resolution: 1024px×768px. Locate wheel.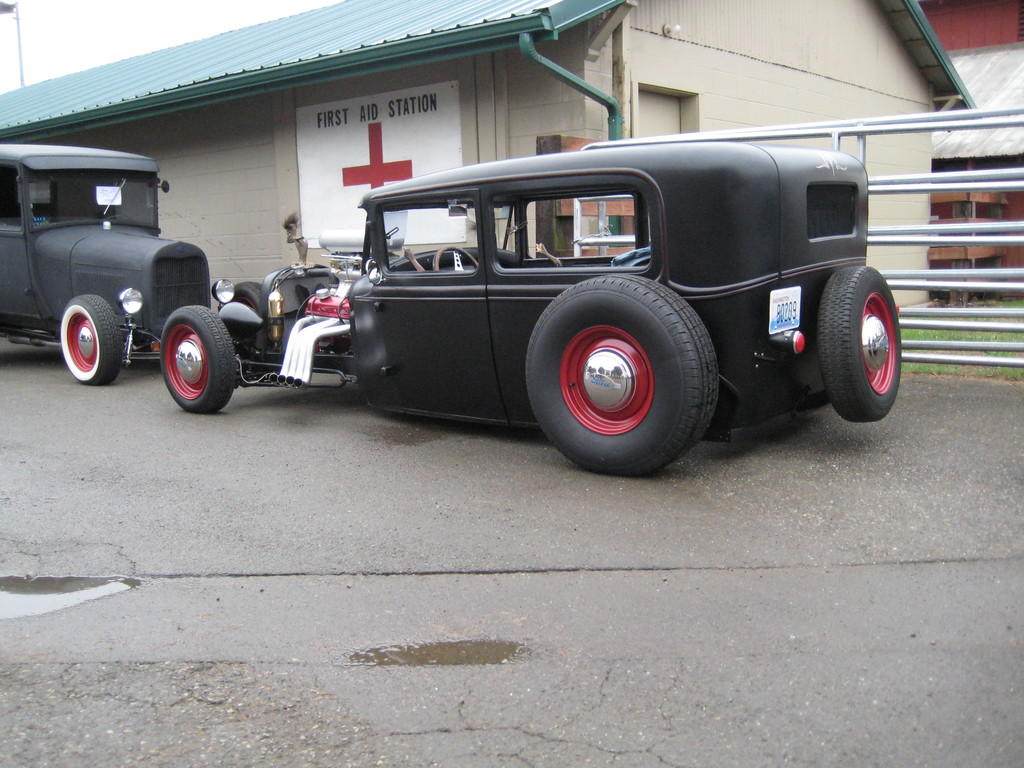
(158, 305, 235, 415).
